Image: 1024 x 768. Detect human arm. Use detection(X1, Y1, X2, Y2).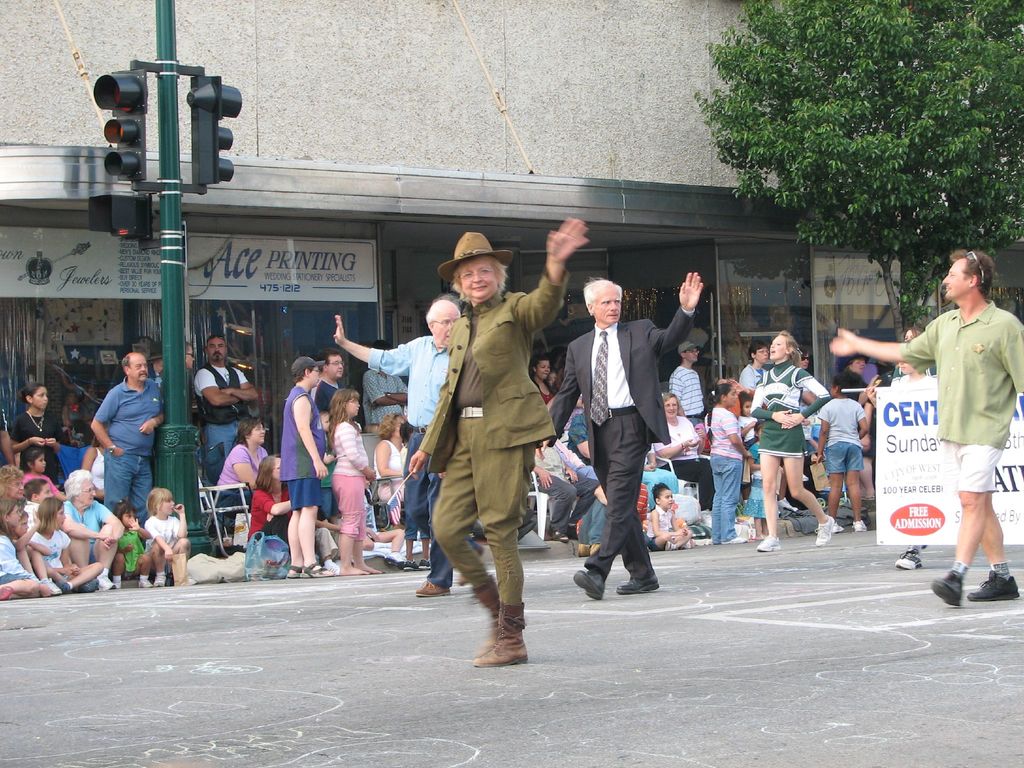
detection(812, 408, 833, 463).
